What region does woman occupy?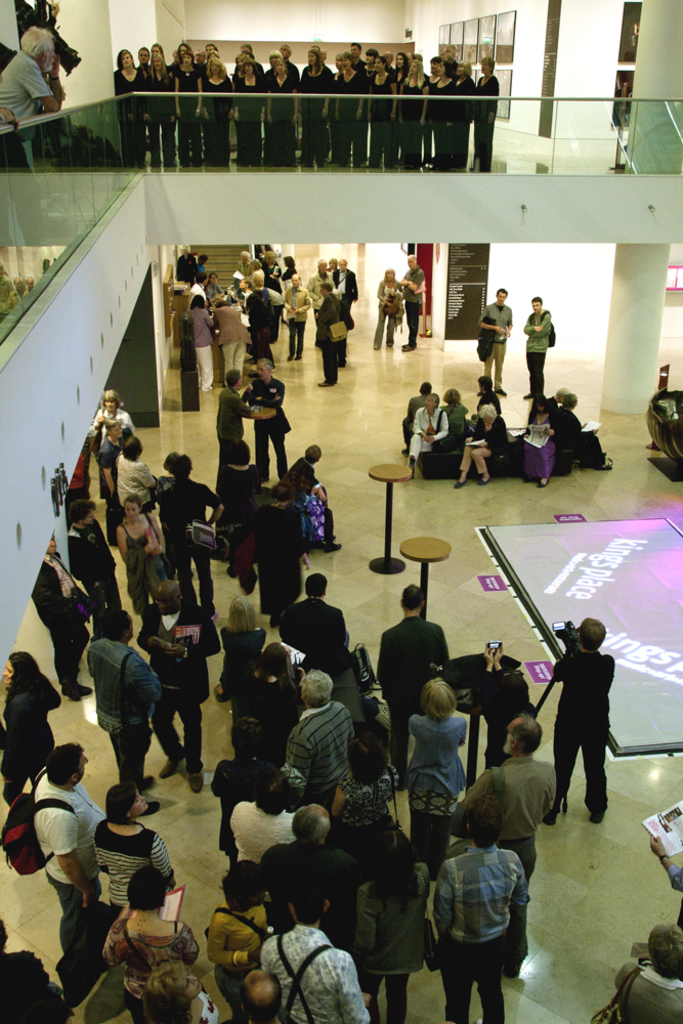
x1=219, y1=595, x2=265, y2=718.
